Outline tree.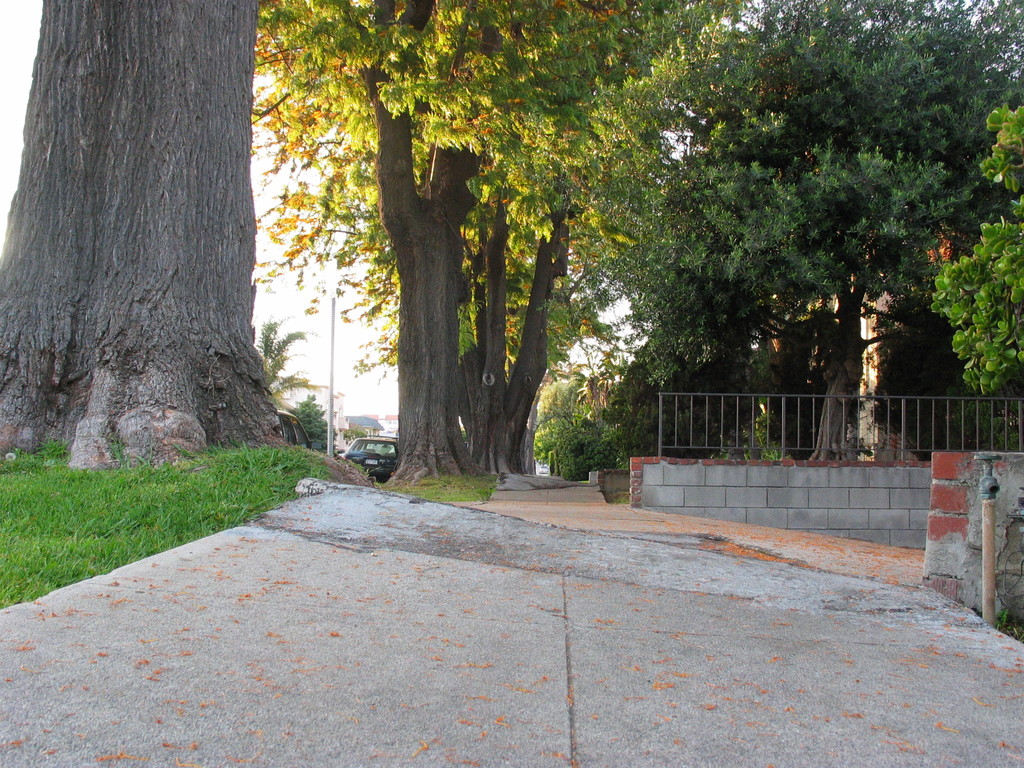
Outline: <box>869,250,1023,456</box>.
